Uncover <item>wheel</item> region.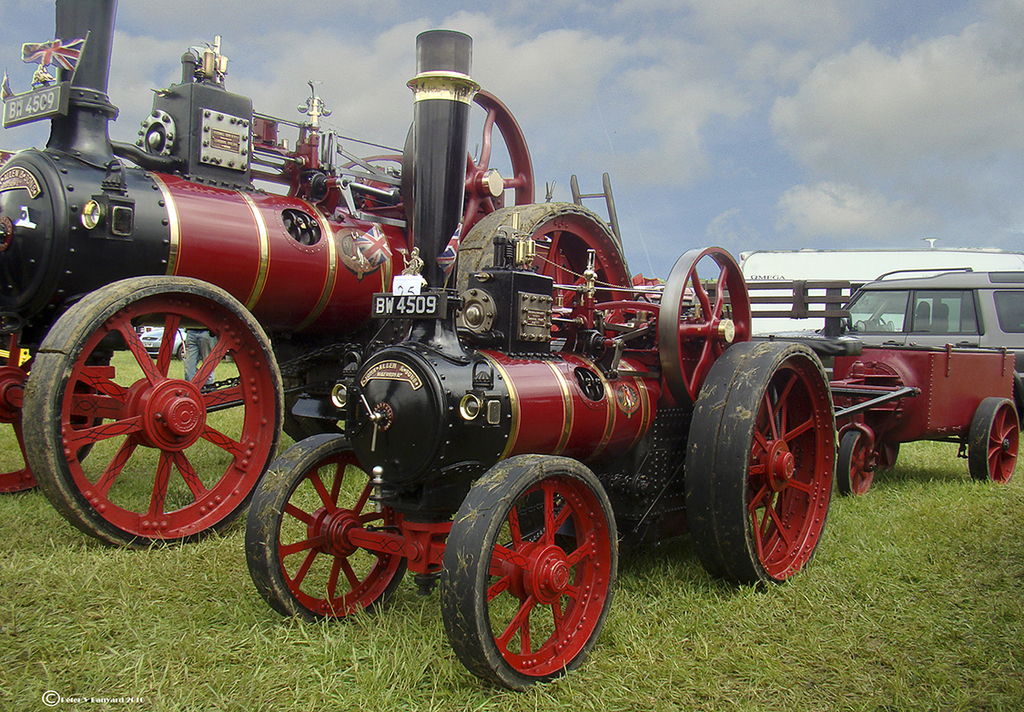
Uncovered: 18 268 289 550.
